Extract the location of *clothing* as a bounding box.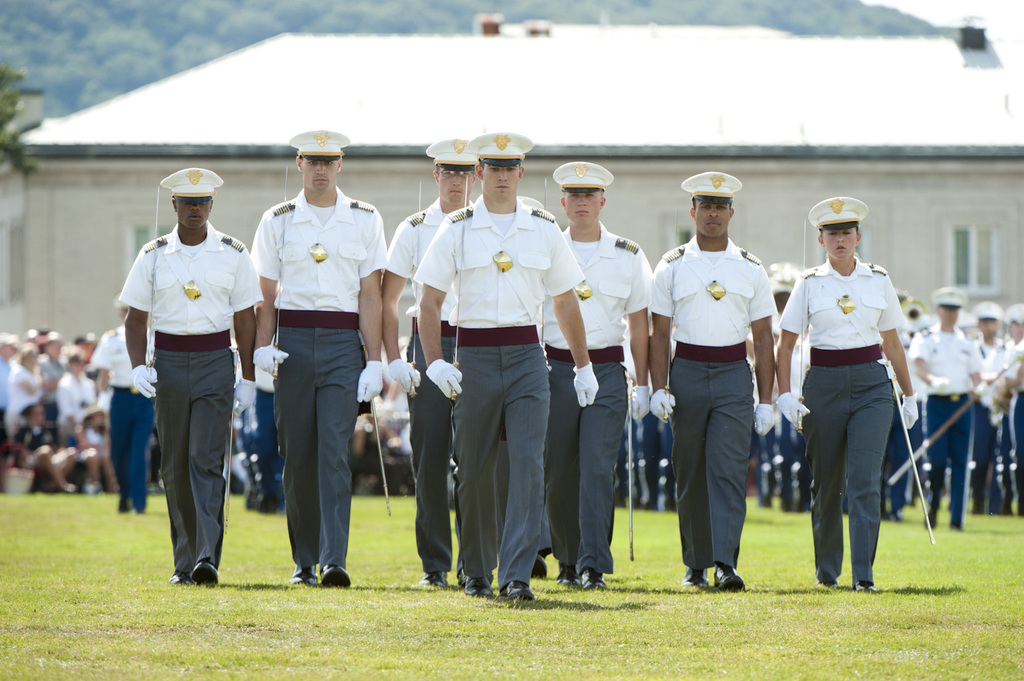
[417,325,460,595].
